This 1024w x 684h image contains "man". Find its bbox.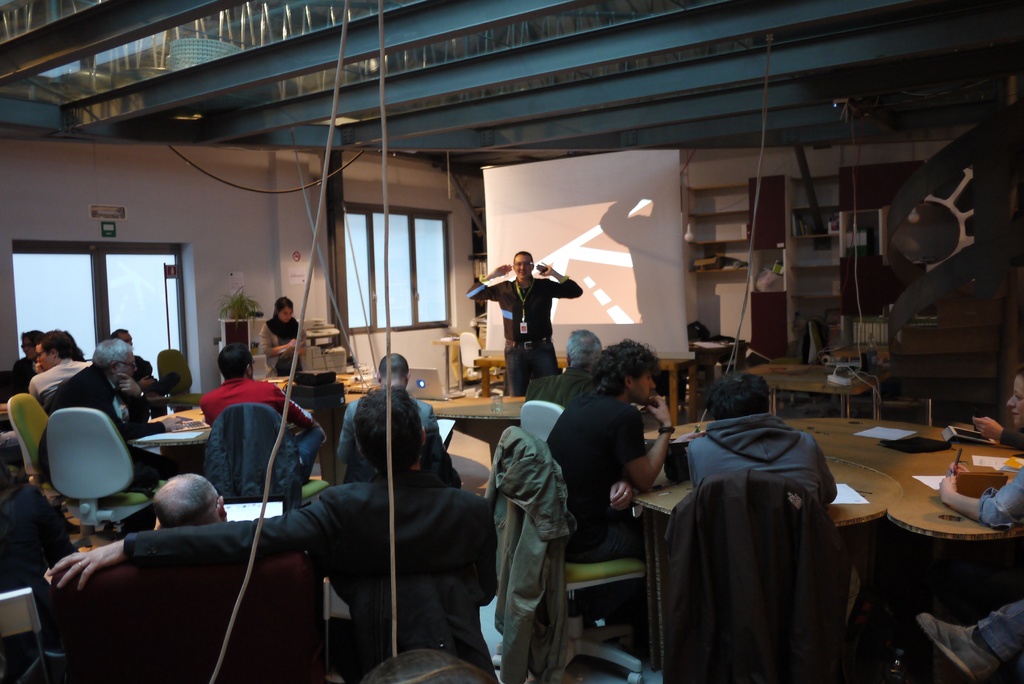
detection(152, 473, 241, 530).
